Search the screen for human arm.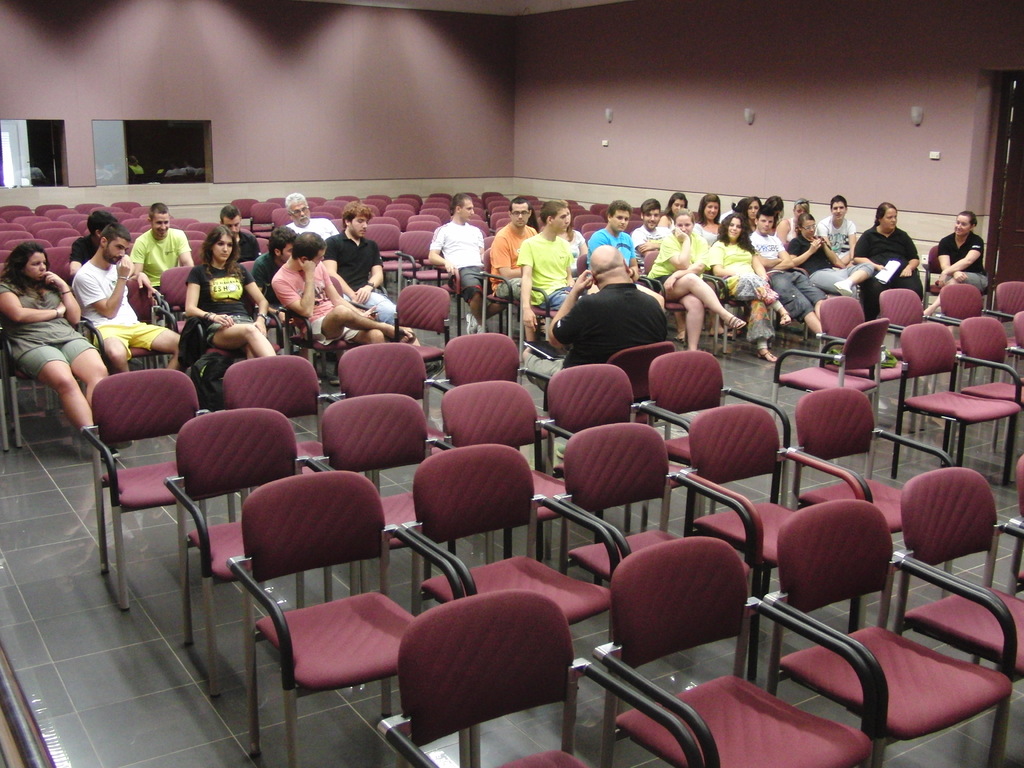
Found at rect(134, 264, 154, 295).
